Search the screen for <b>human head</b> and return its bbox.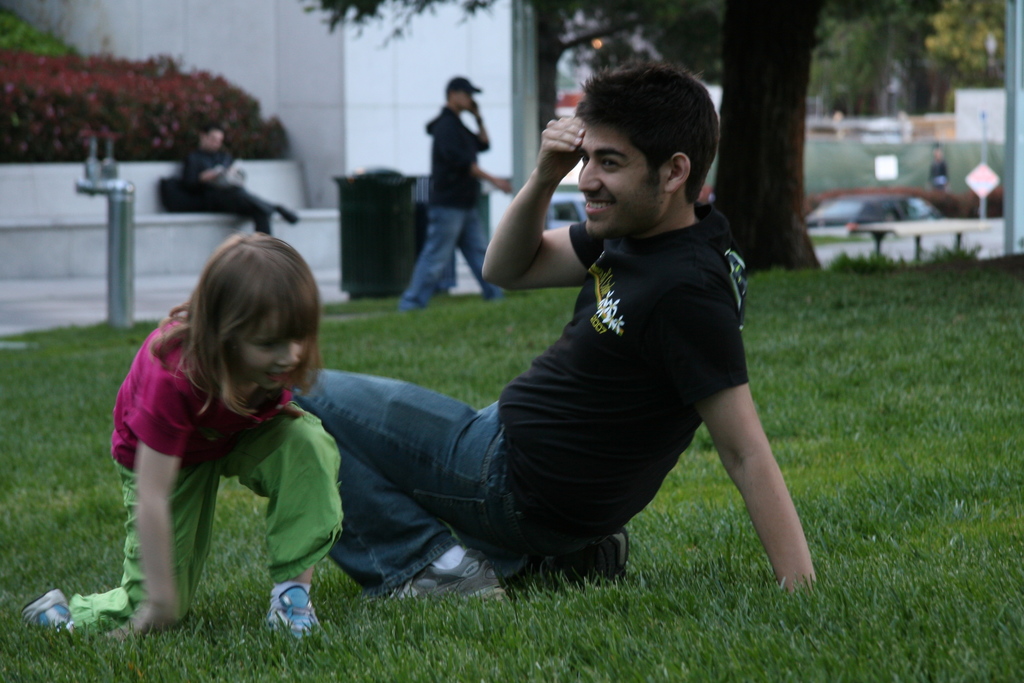
Found: detection(200, 124, 225, 154).
